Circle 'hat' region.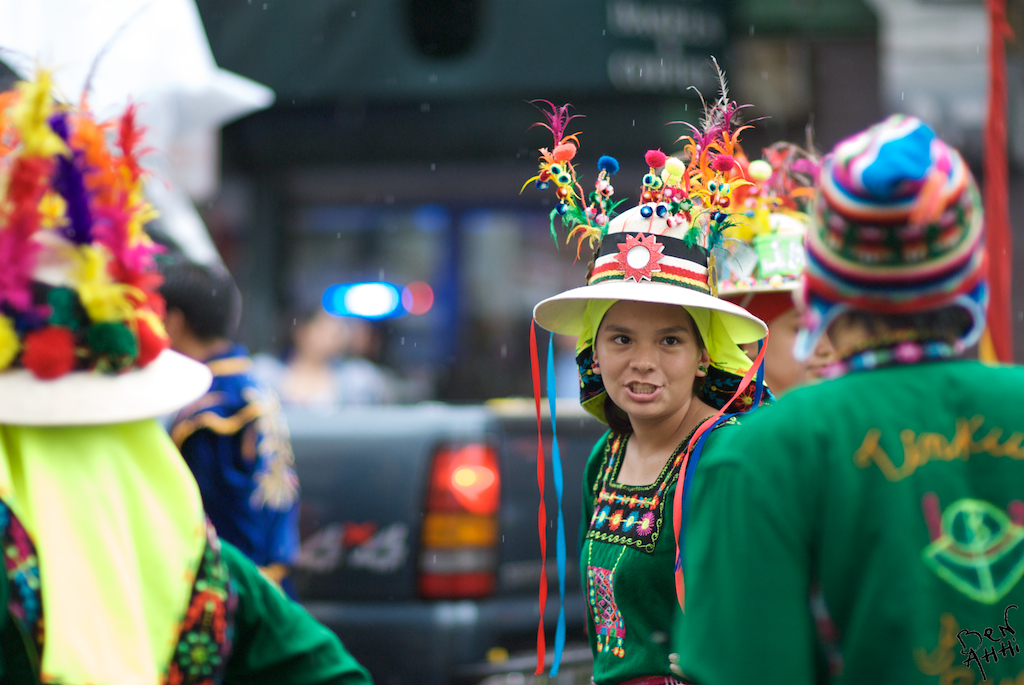
Region: box(712, 195, 816, 292).
